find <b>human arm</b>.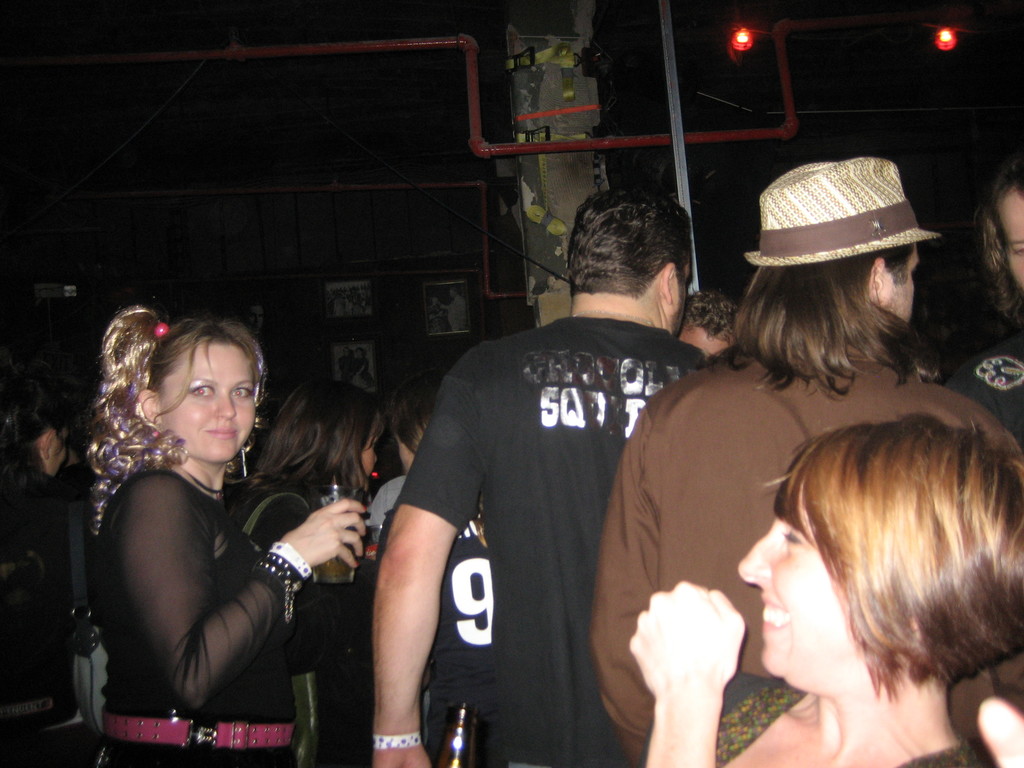
[x1=945, y1=351, x2=1004, y2=424].
